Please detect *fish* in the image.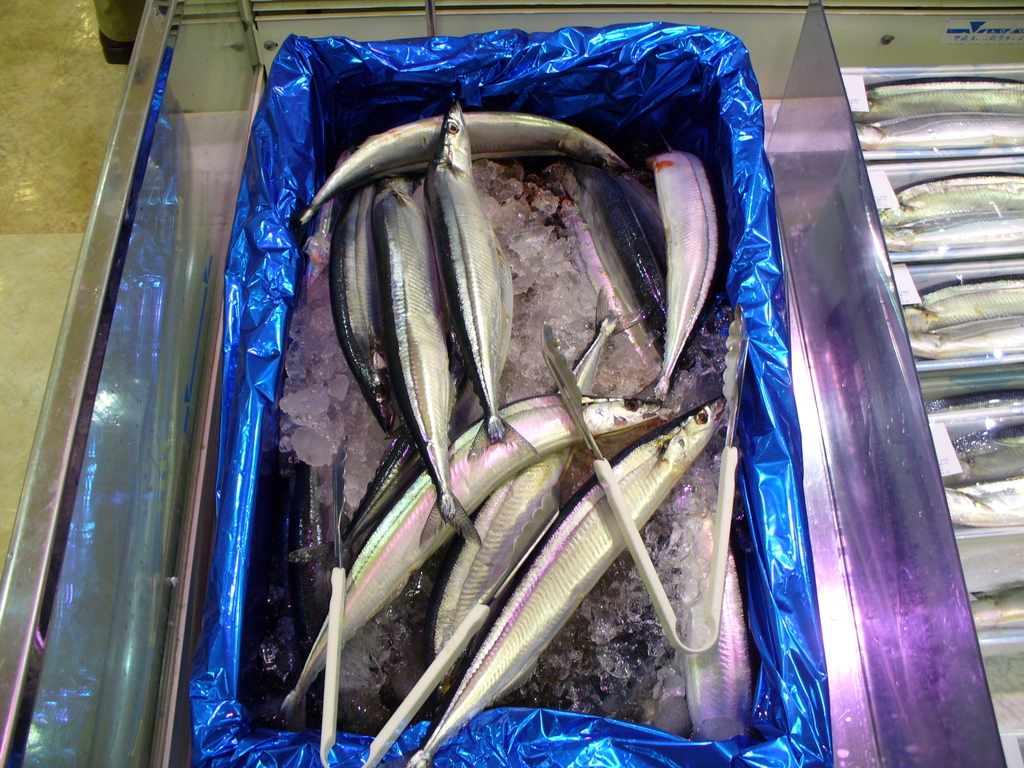
BBox(300, 113, 619, 230).
